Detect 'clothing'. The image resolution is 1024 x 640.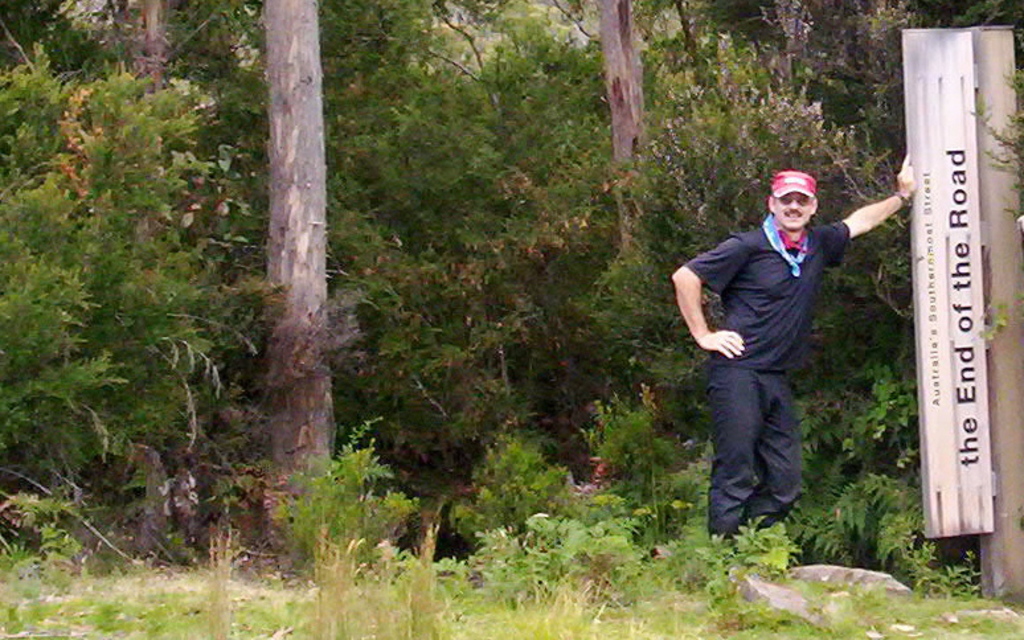
<box>683,156,863,533</box>.
